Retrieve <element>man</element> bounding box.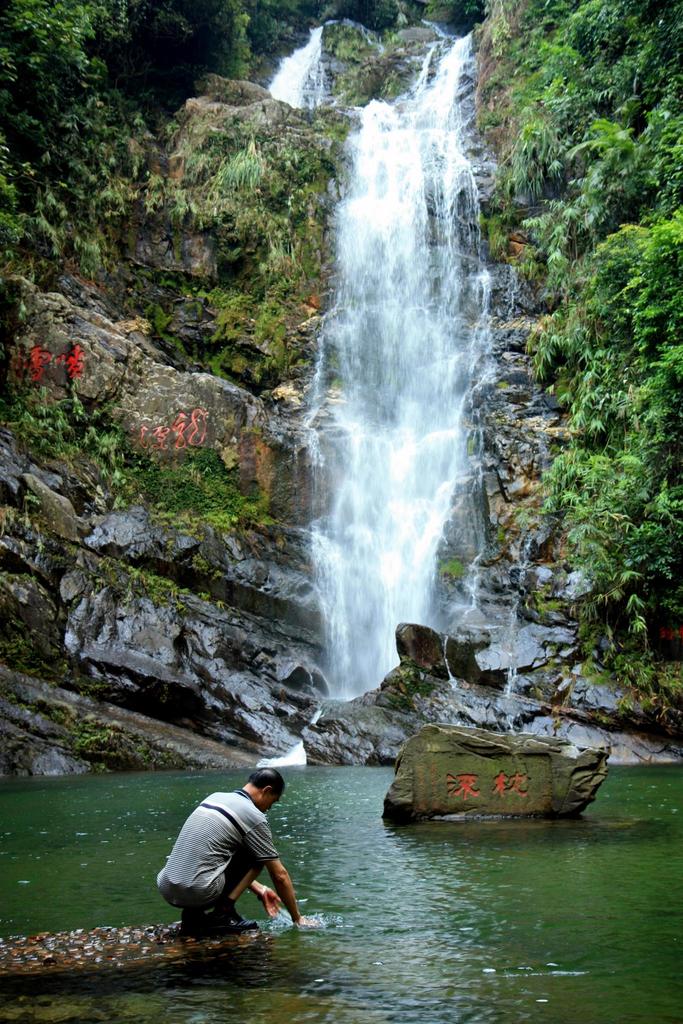
Bounding box: {"x1": 164, "y1": 762, "x2": 318, "y2": 953}.
